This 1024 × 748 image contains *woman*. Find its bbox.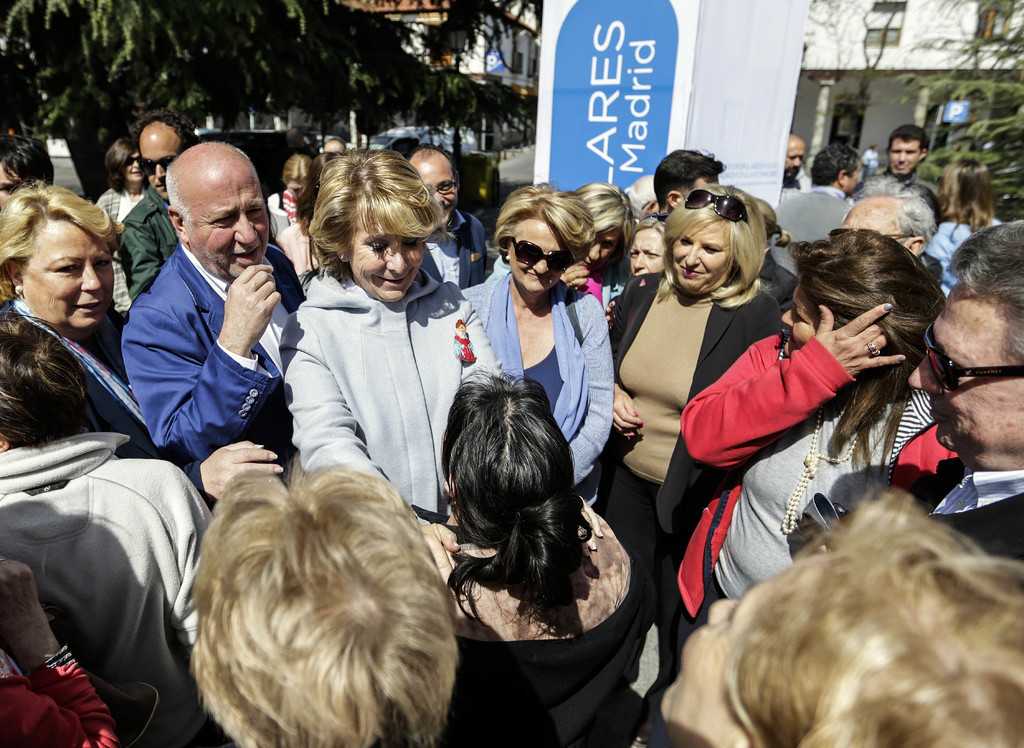
242, 178, 483, 545.
